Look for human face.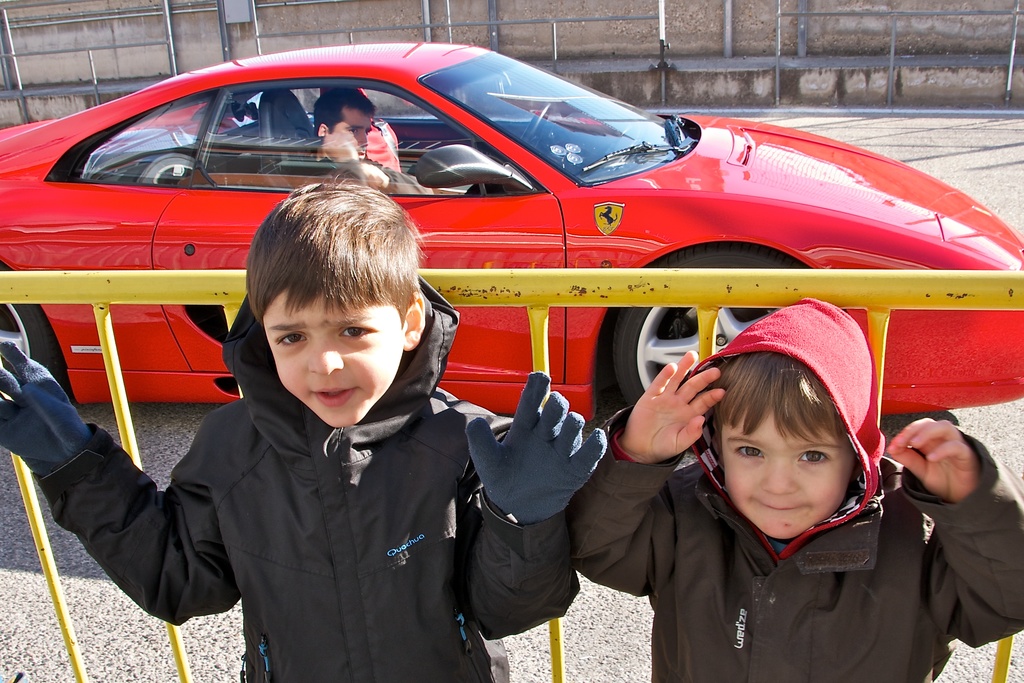
Found: <box>326,119,371,142</box>.
